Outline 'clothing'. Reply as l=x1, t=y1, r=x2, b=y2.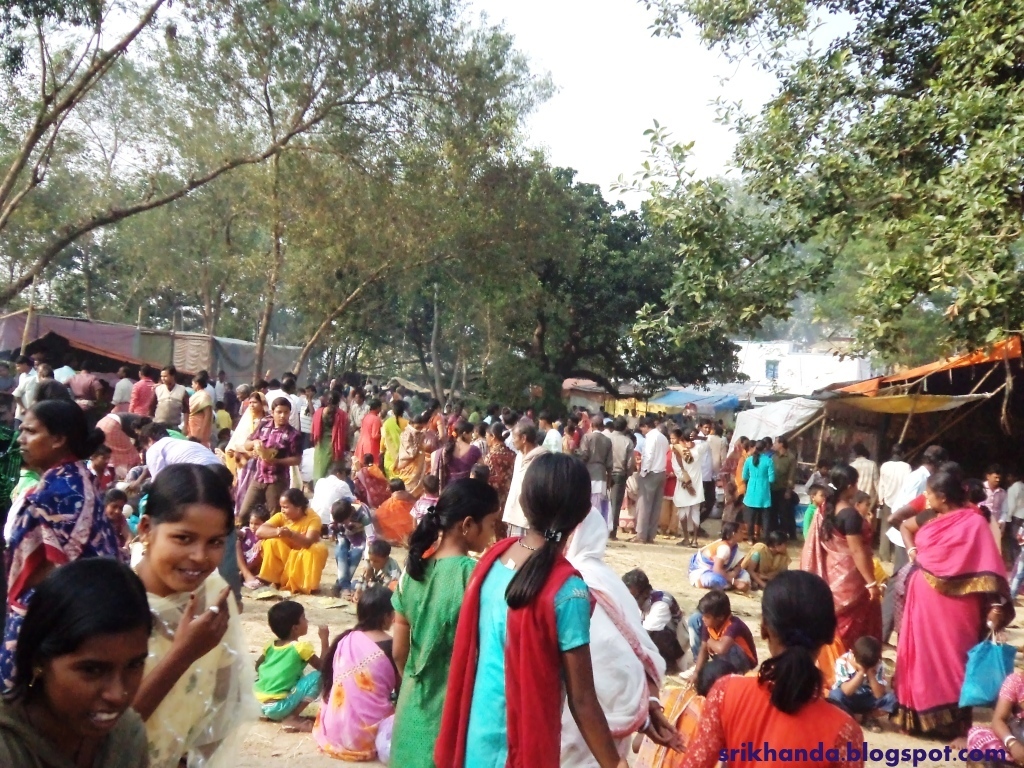
l=14, t=373, r=46, b=428.
